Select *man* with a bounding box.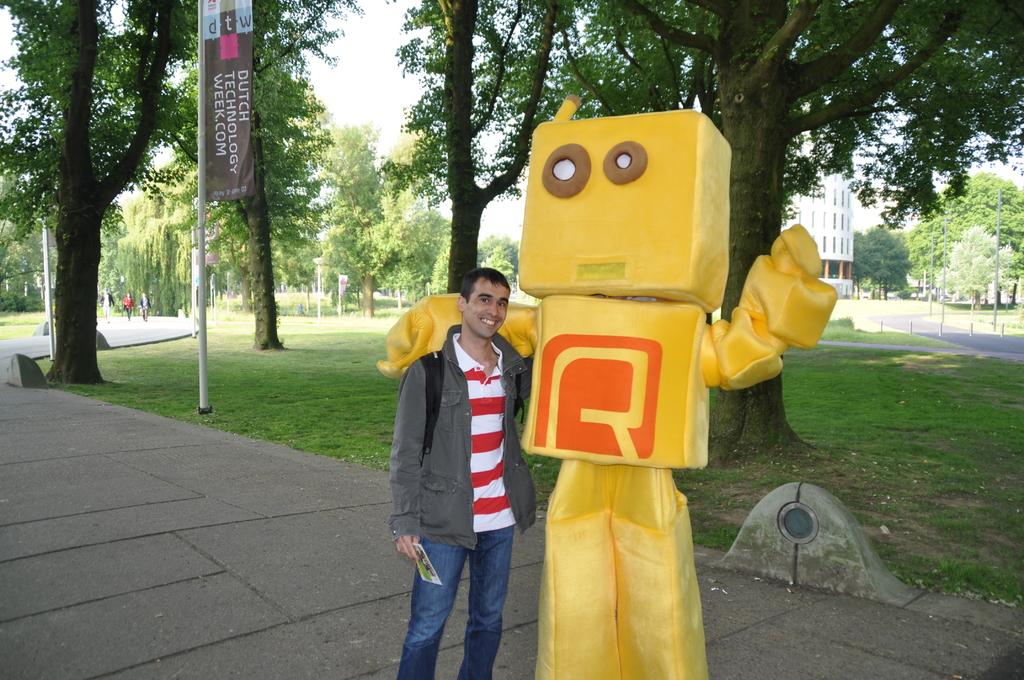
385/264/541/679.
